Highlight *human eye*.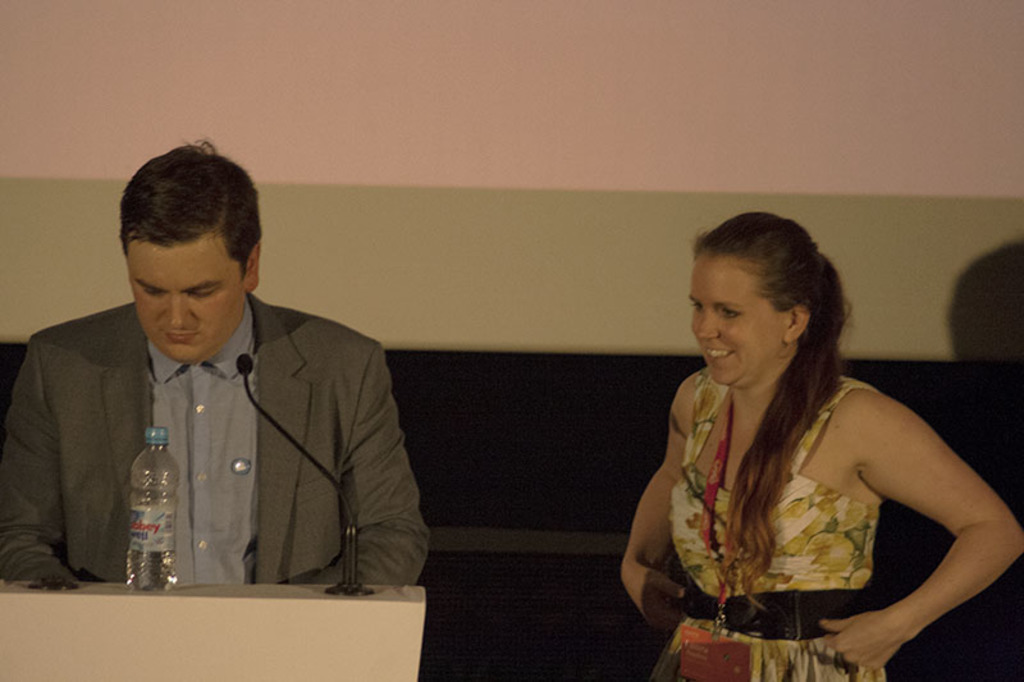
Highlighted region: rect(718, 303, 741, 321).
